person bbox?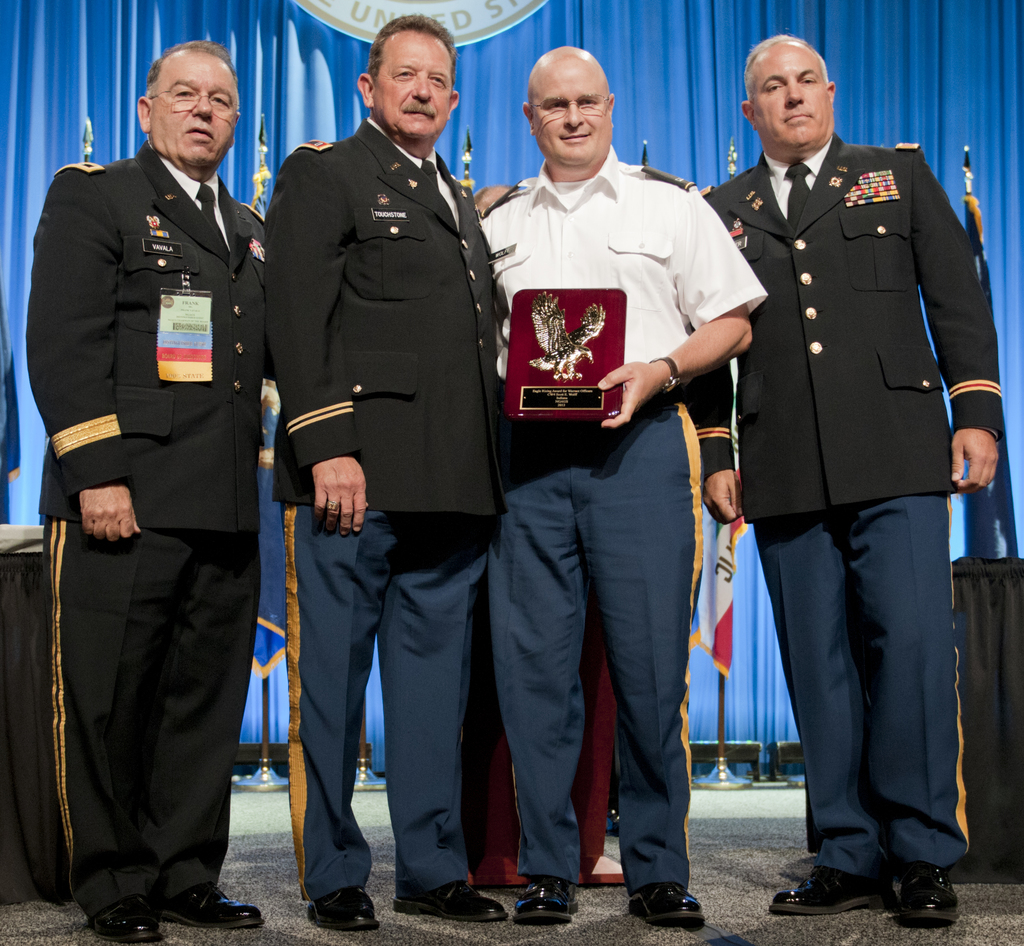
left=259, top=10, right=504, bottom=928
